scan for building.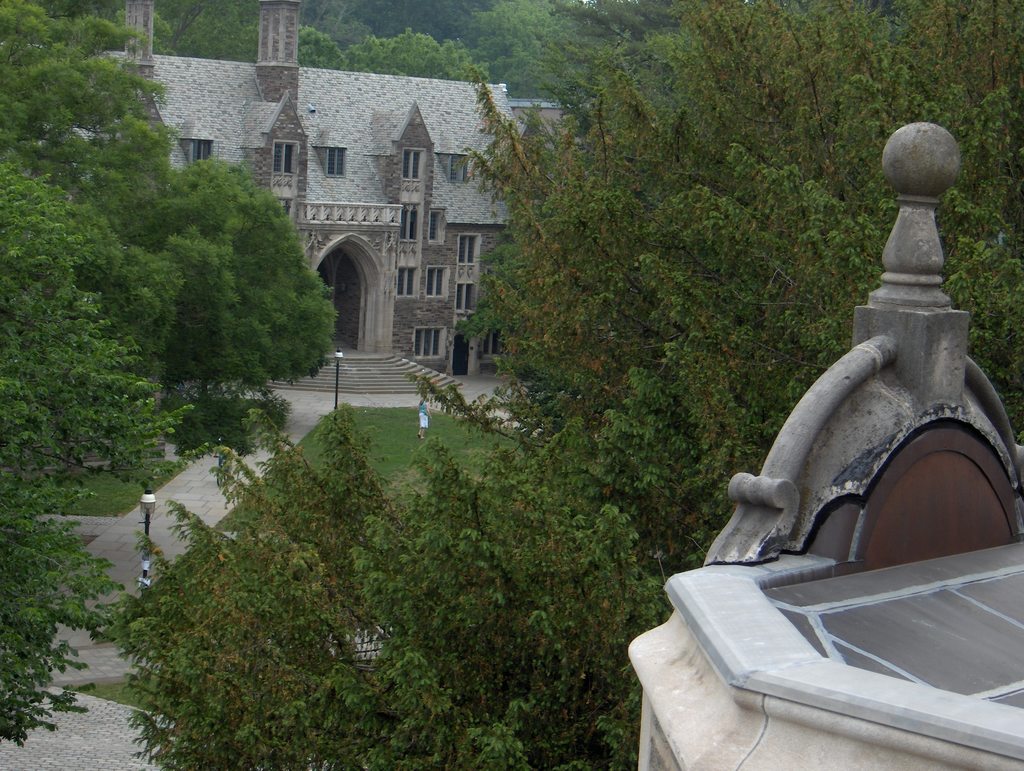
Scan result: box(626, 118, 1023, 770).
